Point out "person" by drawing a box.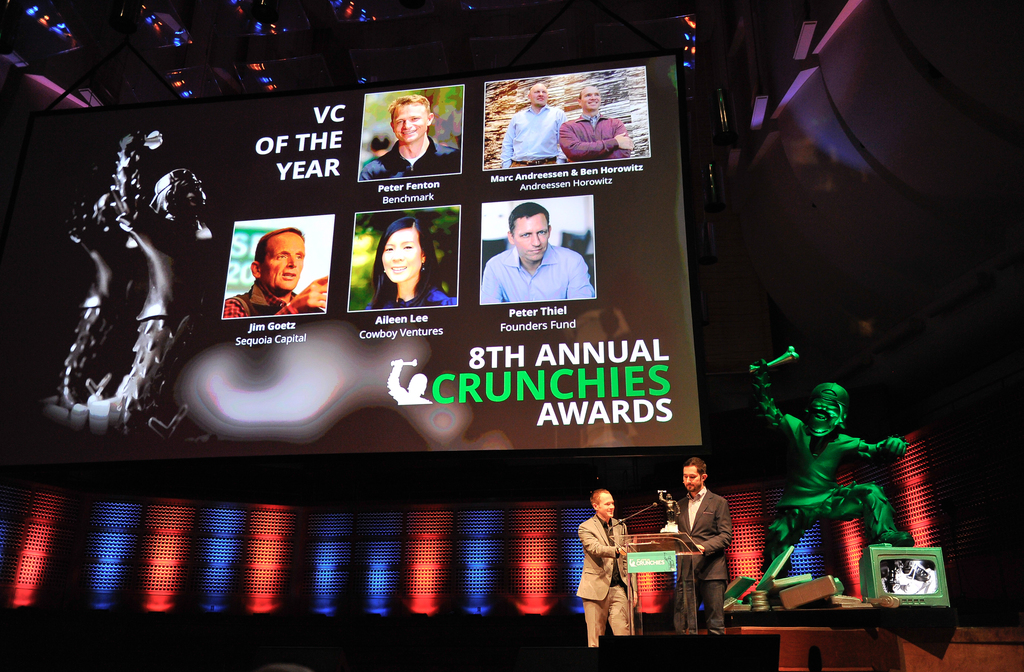
bbox(561, 88, 634, 159).
